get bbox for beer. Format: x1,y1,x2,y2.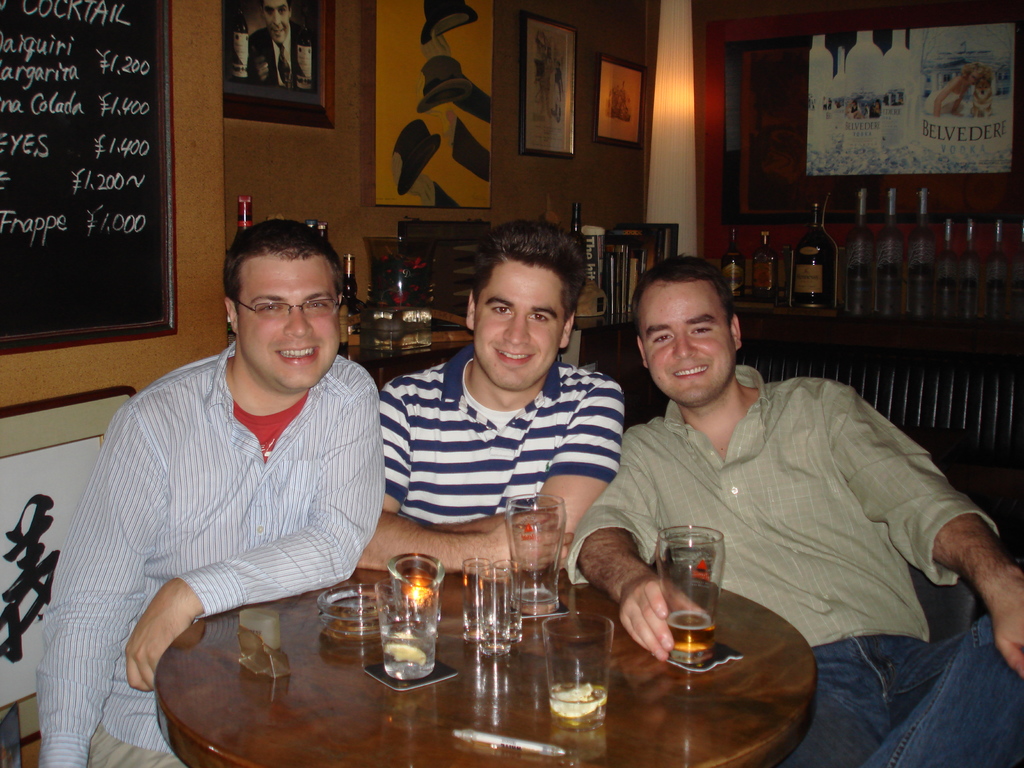
874,182,906,296.
